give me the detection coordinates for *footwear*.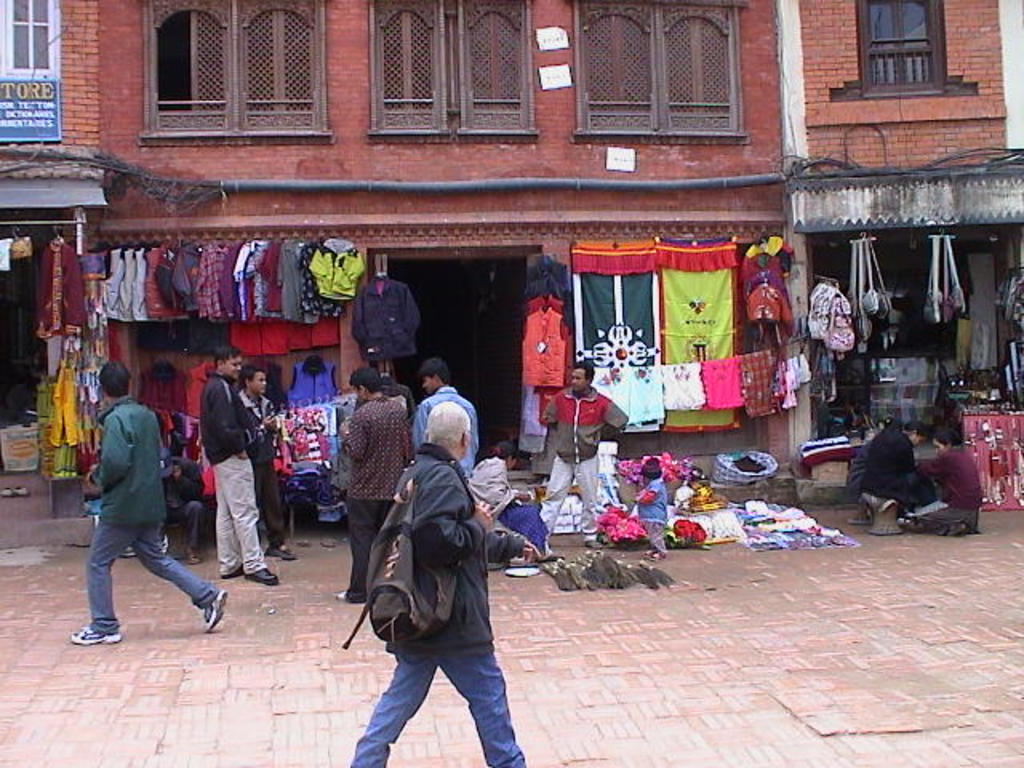
pyautogui.locateOnScreen(218, 558, 258, 586).
